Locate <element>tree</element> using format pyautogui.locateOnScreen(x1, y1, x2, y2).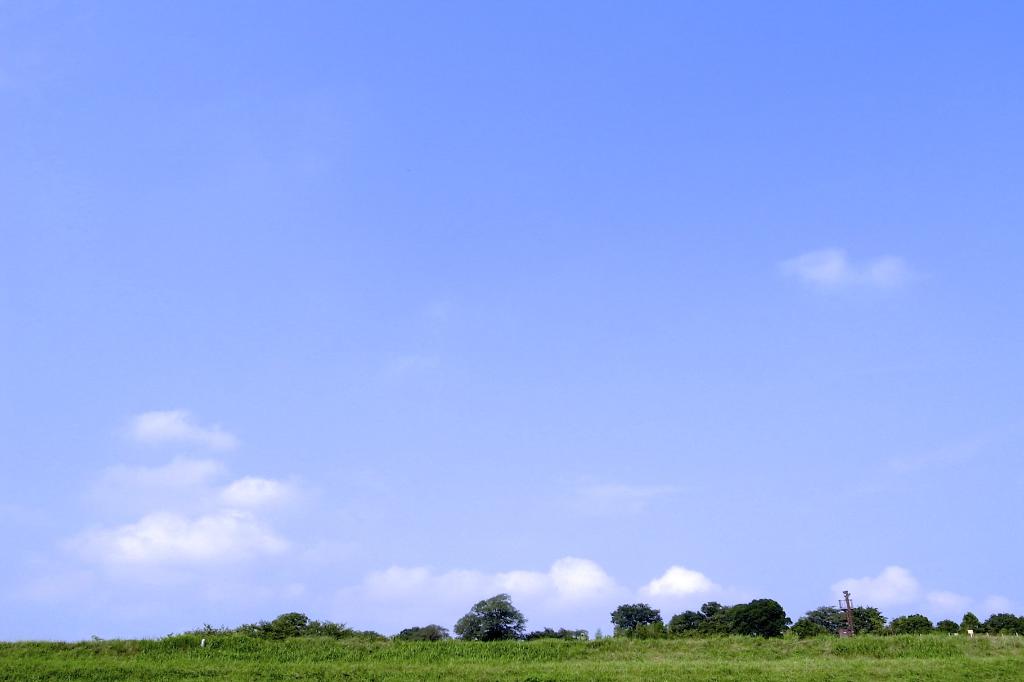
pyautogui.locateOnScreen(956, 610, 979, 636).
